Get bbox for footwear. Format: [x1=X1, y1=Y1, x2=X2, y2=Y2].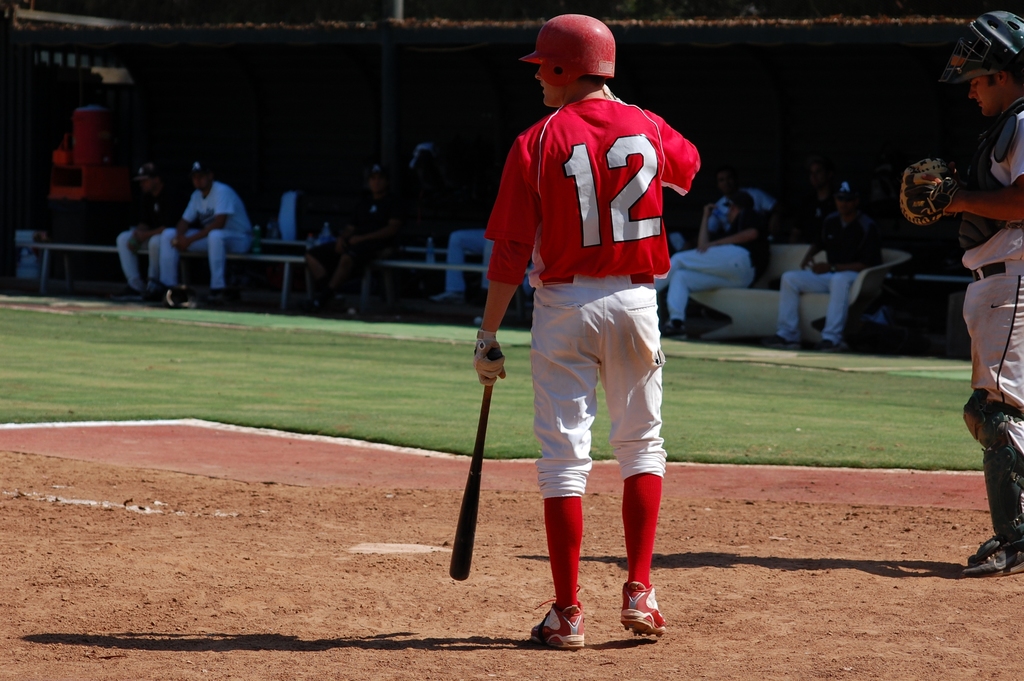
[x1=659, y1=322, x2=685, y2=340].
